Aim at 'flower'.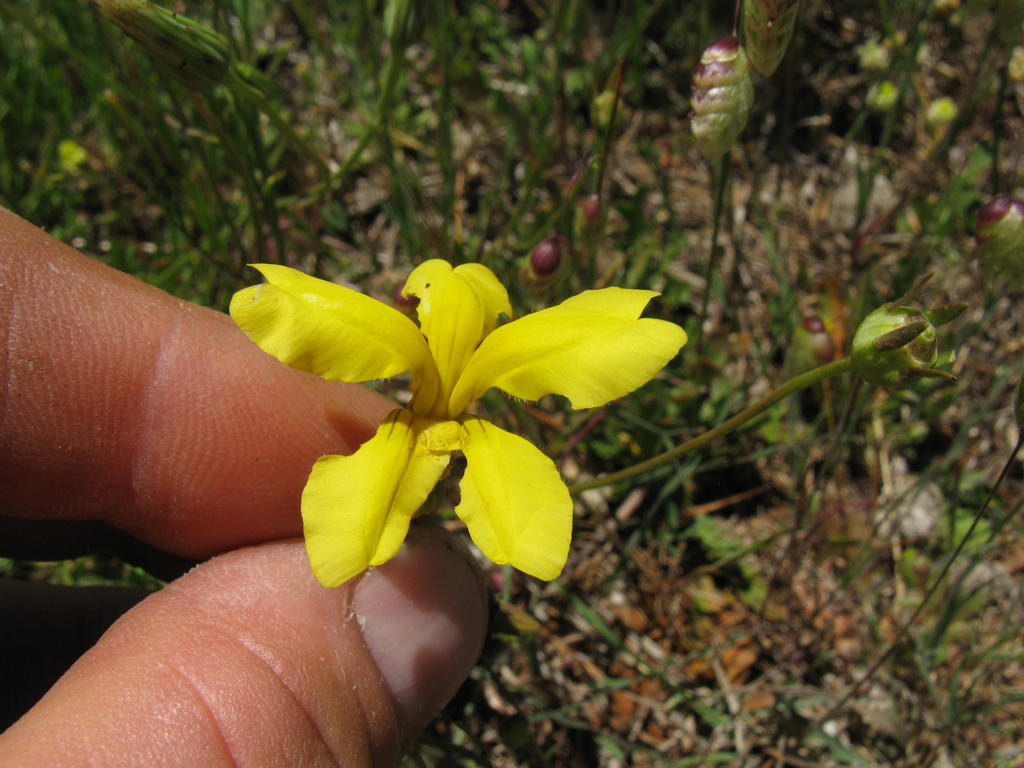
Aimed at bbox(238, 237, 654, 581).
